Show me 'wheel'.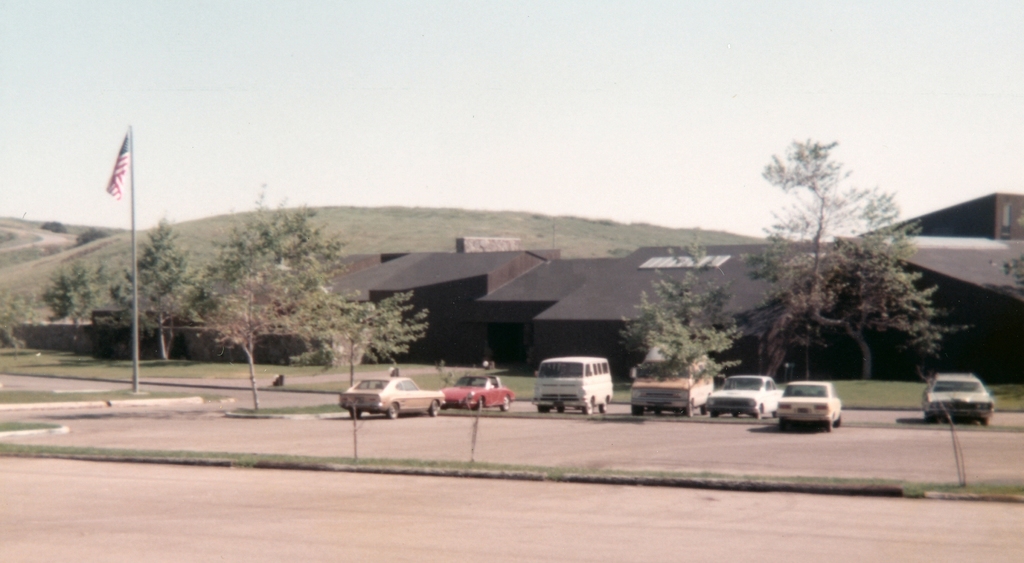
'wheel' is here: (835,409,843,424).
